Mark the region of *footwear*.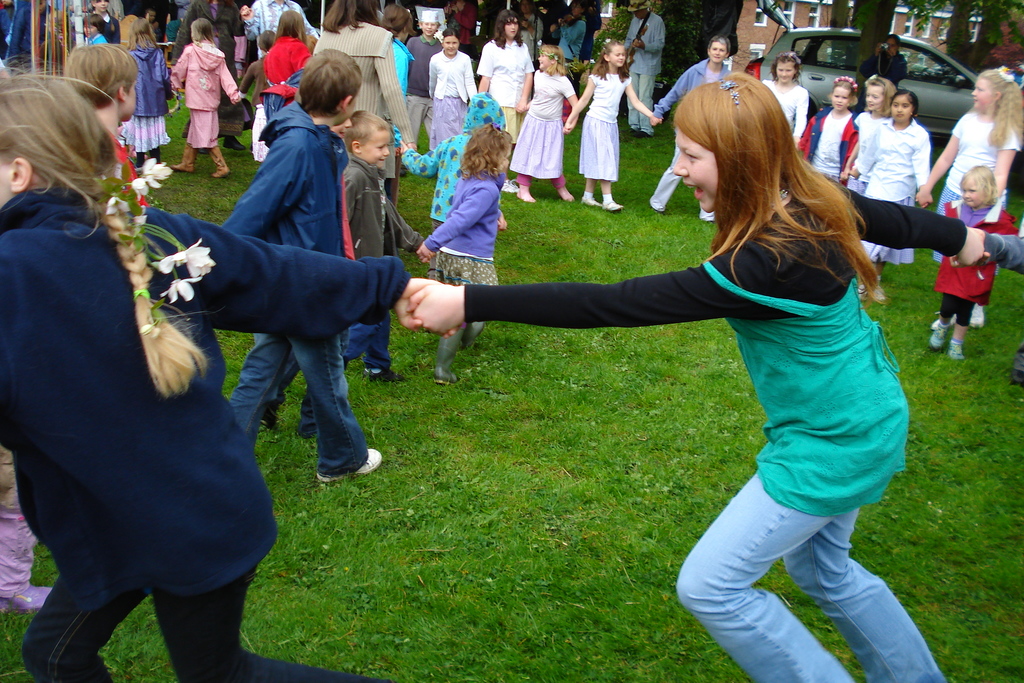
Region: {"x1": 362, "y1": 364, "x2": 403, "y2": 381}.
